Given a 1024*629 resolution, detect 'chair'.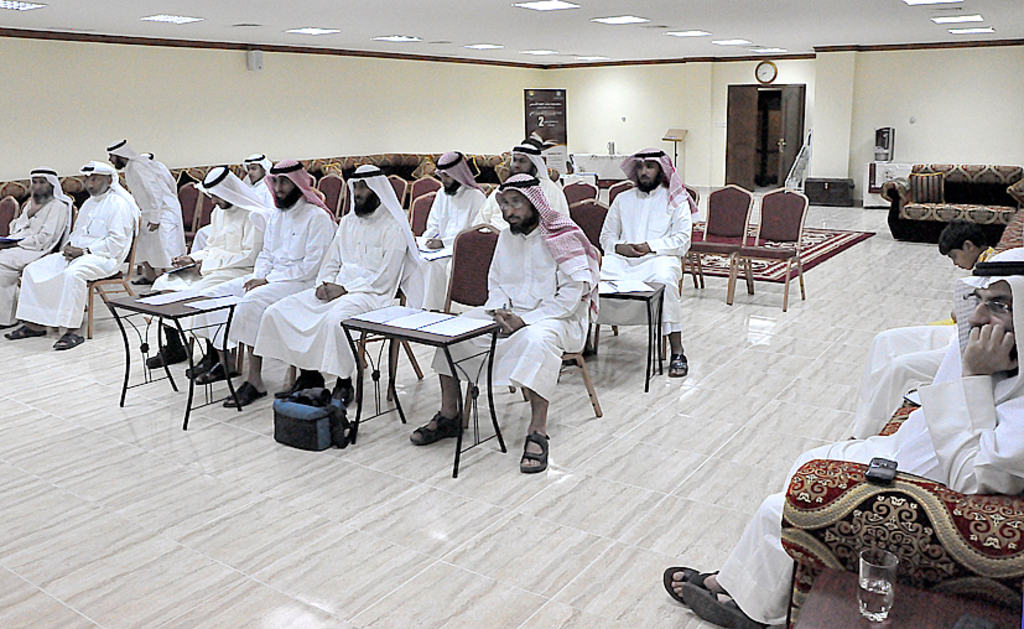
x1=556 y1=176 x2=599 y2=206.
